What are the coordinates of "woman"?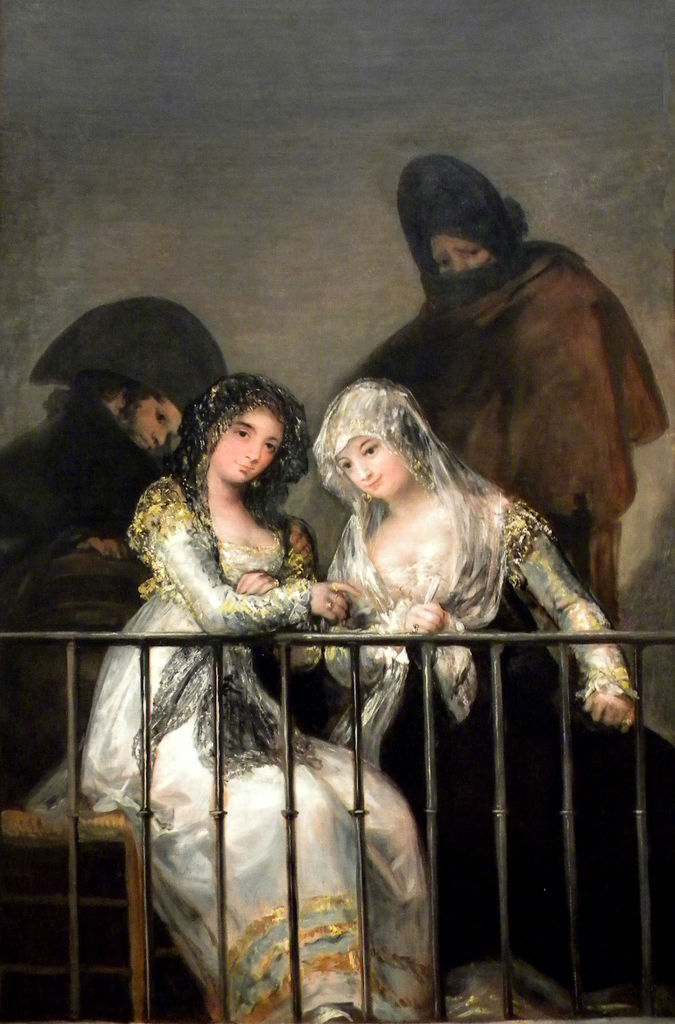
(79, 355, 418, 972).
